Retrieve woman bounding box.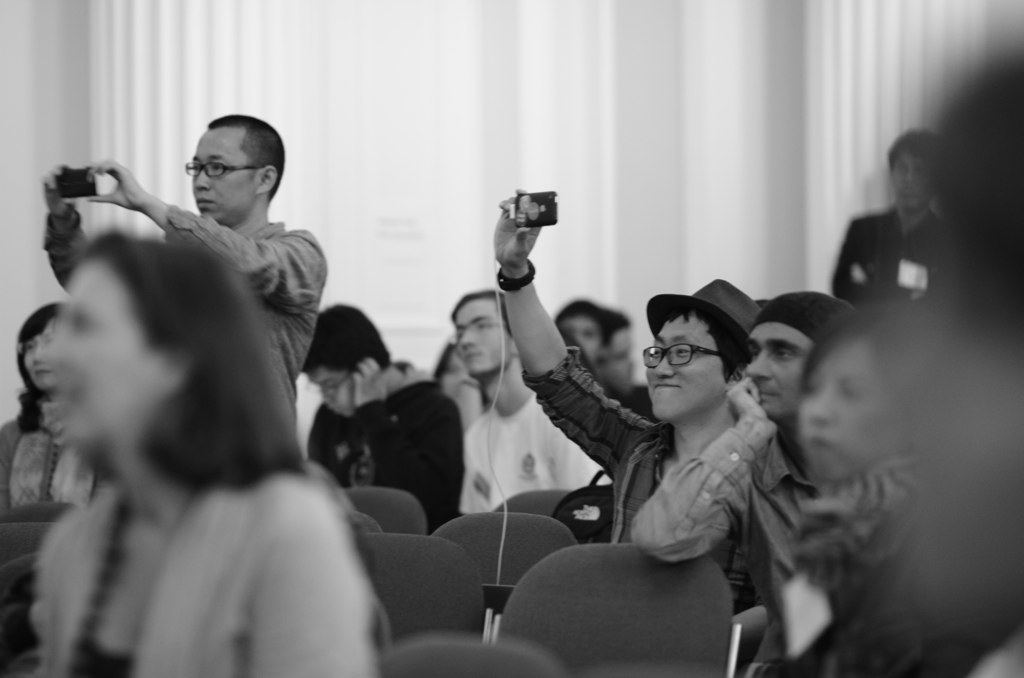
Bounding box: rect(30, 229, 380, 677).
